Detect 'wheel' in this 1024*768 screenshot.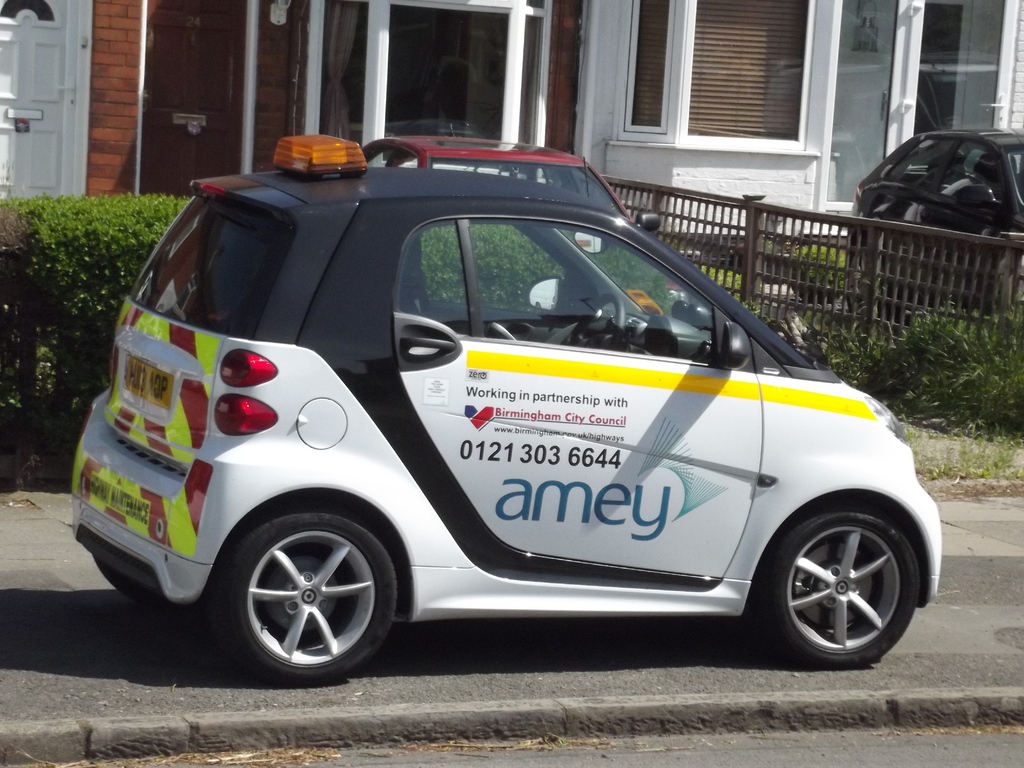
Detection: (x1=95, y1=557, x2=173, y2=613).
